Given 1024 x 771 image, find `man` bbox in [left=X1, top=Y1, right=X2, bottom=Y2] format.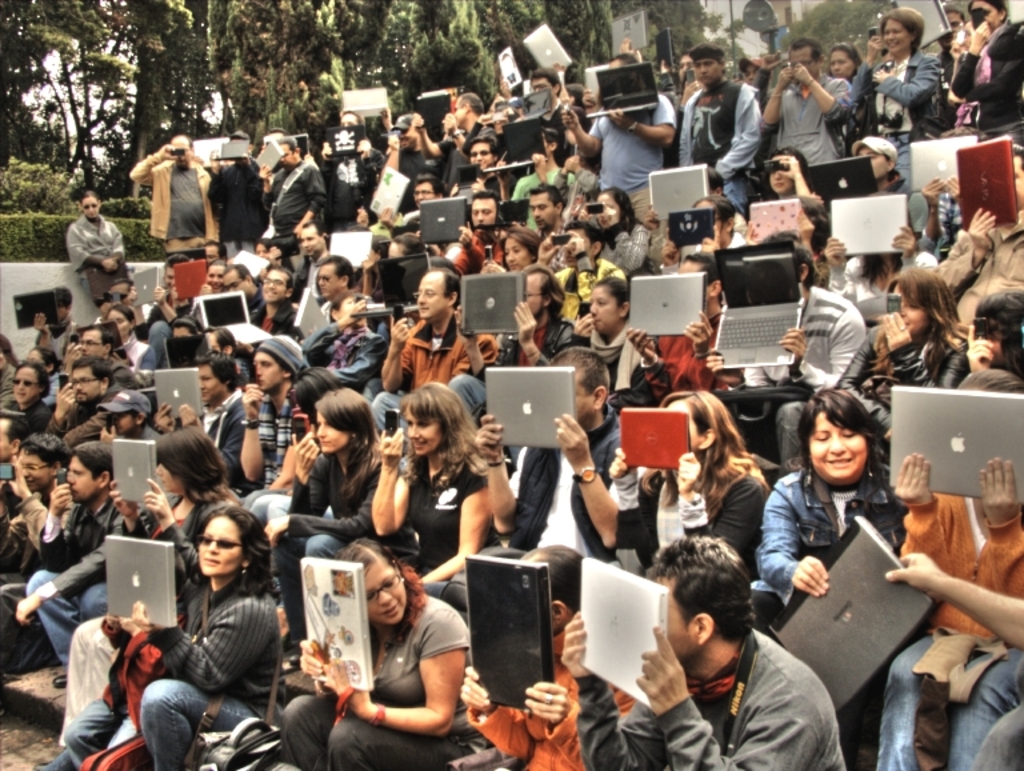
[left=233, top=335, right=307, bottom=508].
